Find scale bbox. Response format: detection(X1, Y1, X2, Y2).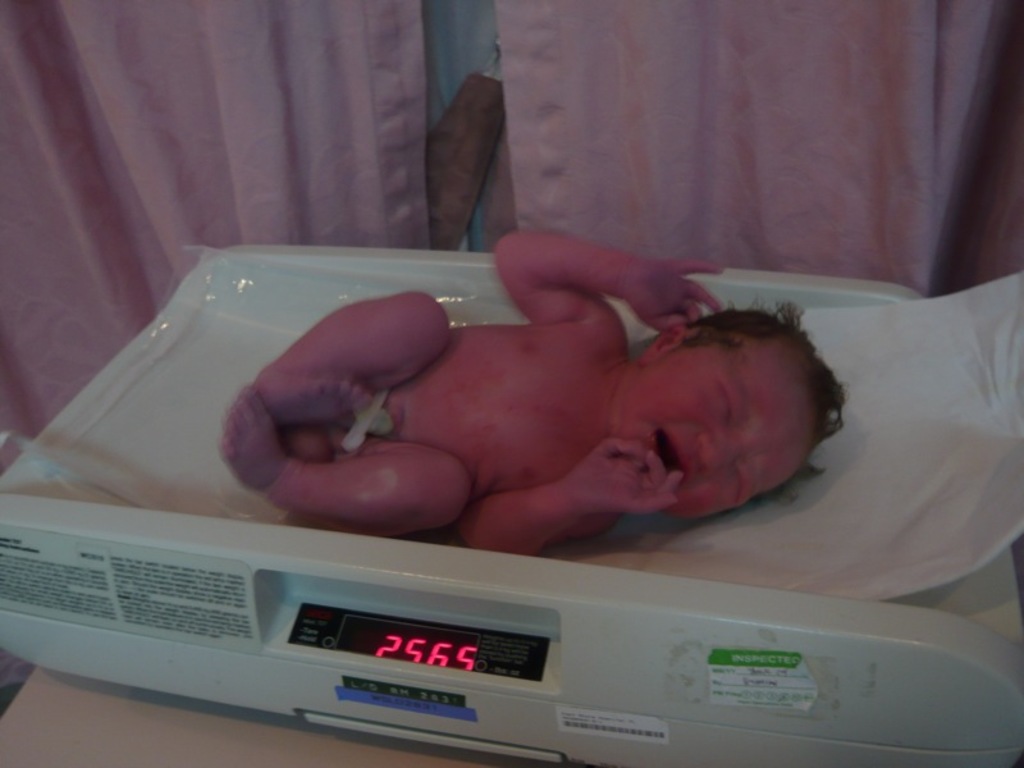
detection(0, 244, 1023, 767).
